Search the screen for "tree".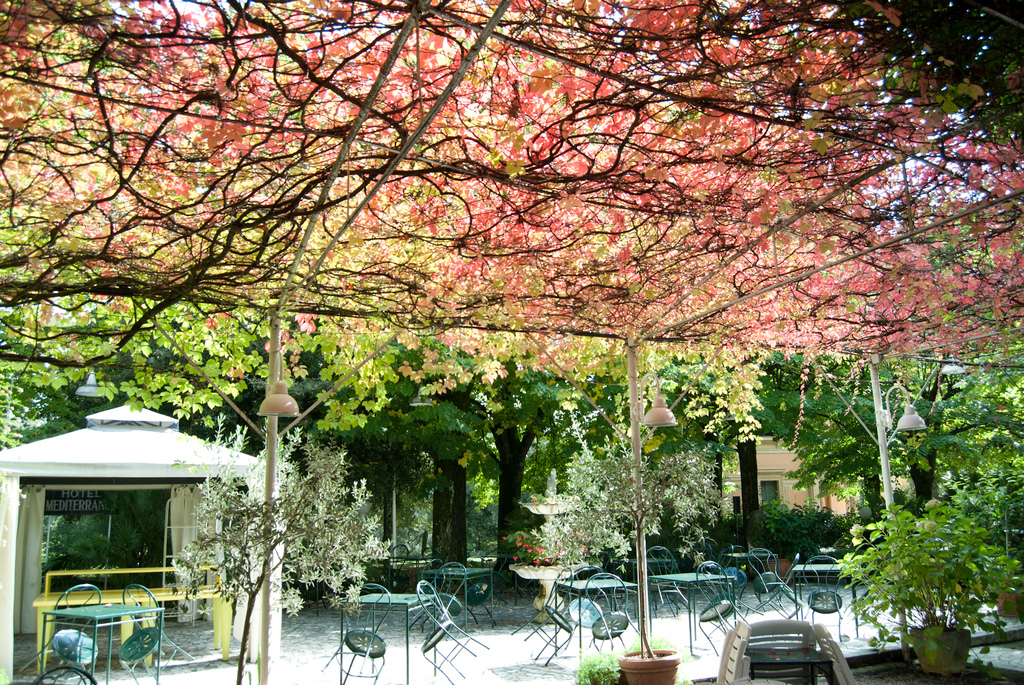
Found at region(830, 339, 1023, 677).
